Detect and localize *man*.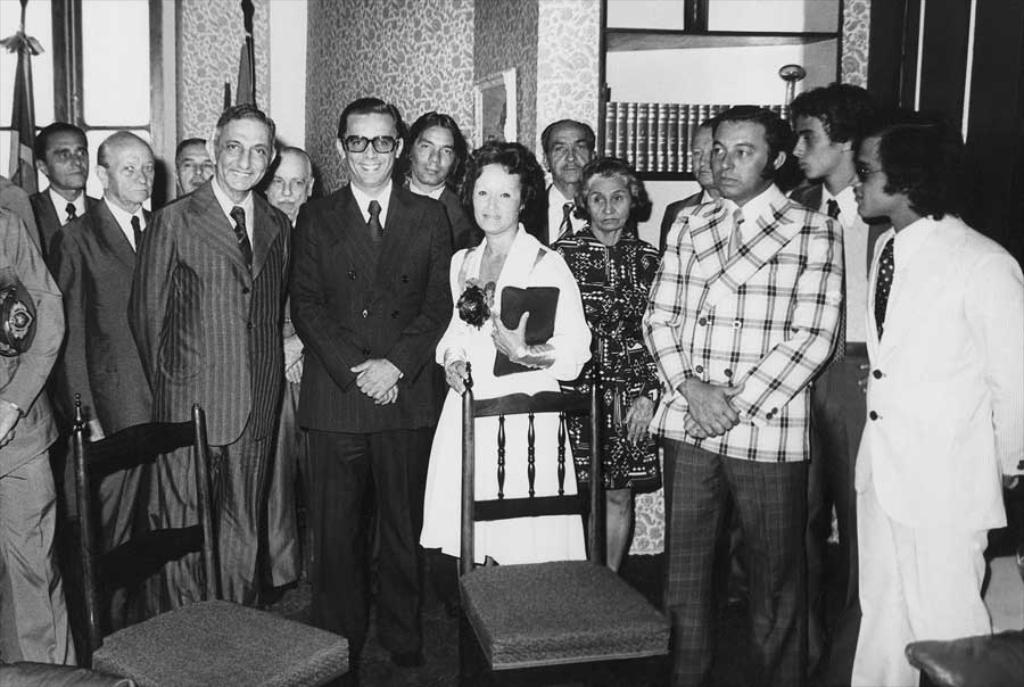
Localized at crop(105, 100, 295, 636).
